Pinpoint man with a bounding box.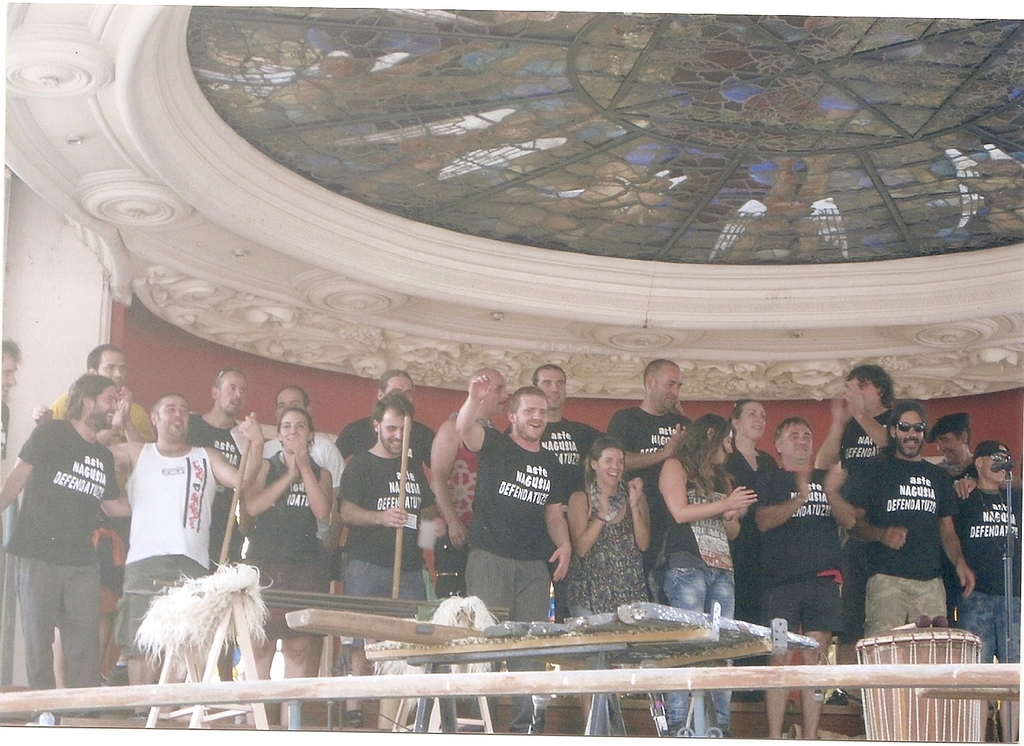
x1=46, y1=344, x2=154, y2=680.
